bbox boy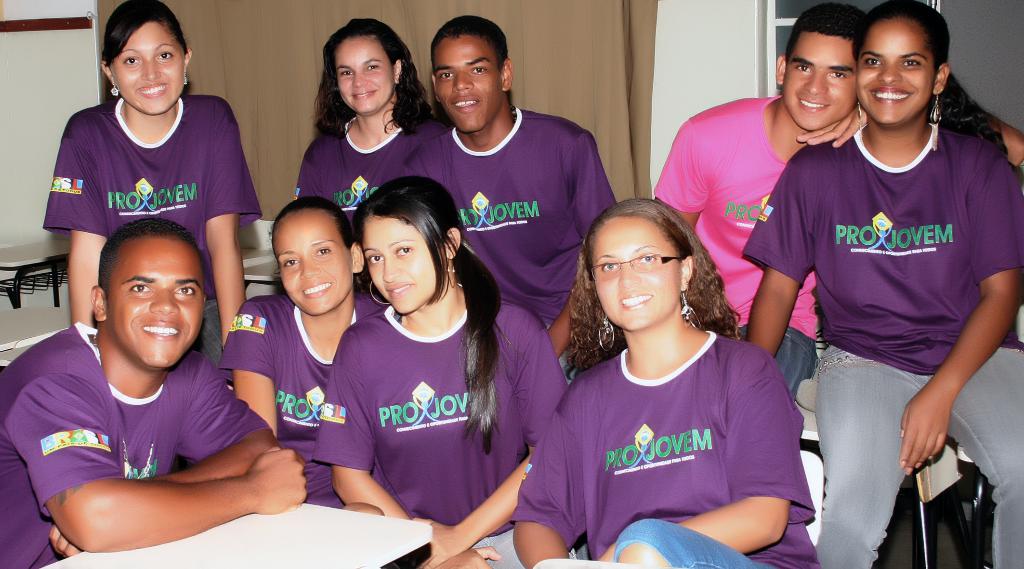
BBox(400, 16, 618, 380)
